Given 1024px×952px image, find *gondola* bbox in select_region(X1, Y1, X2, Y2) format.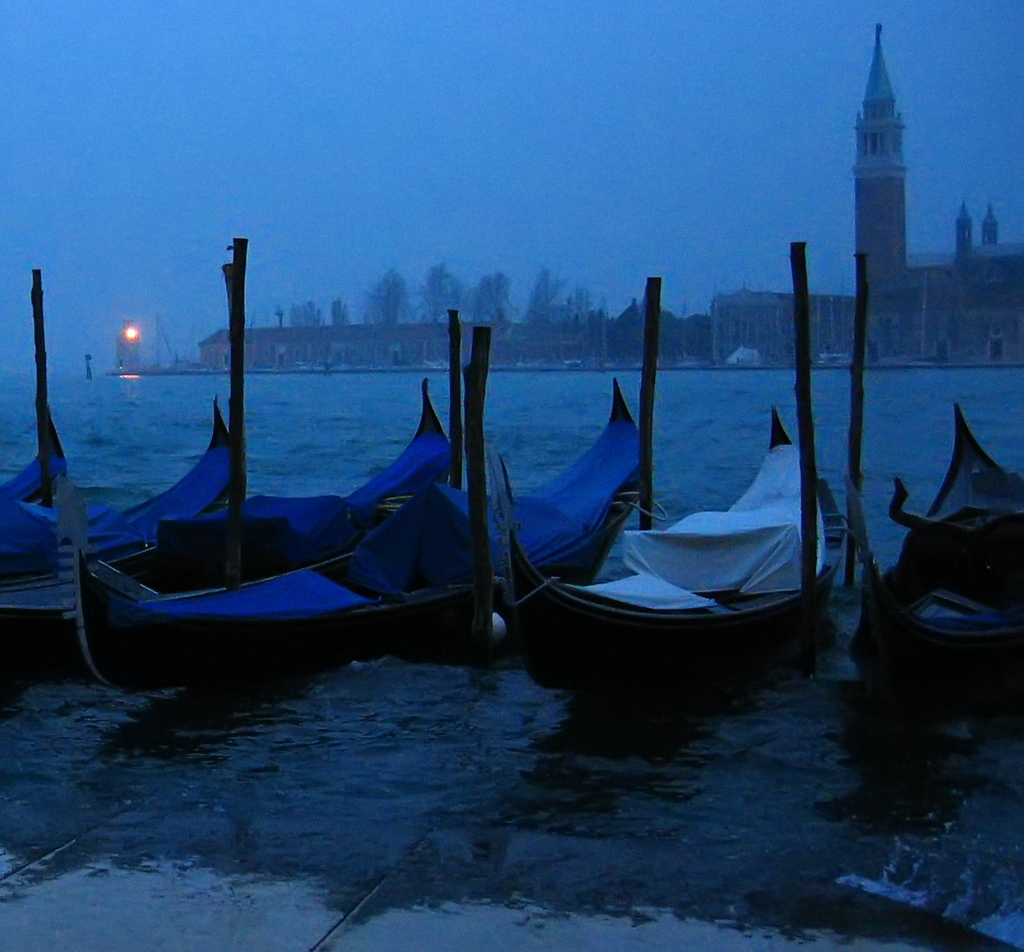
select_region(495, 394, 851, 703).
